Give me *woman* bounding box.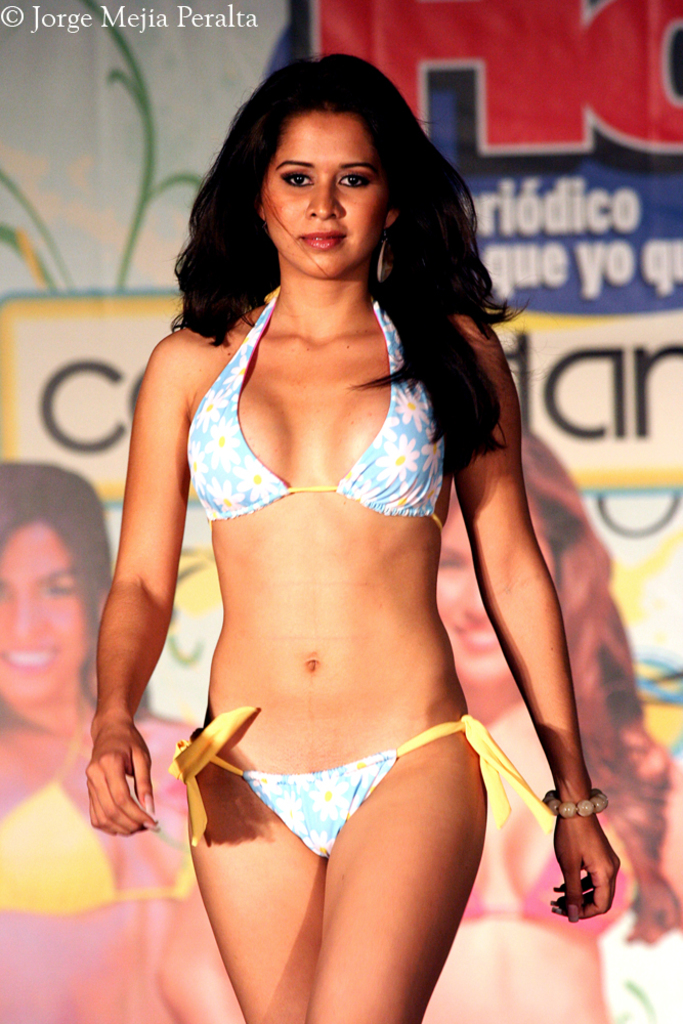
[left=172, top=409, right=682, bottom=1023].
